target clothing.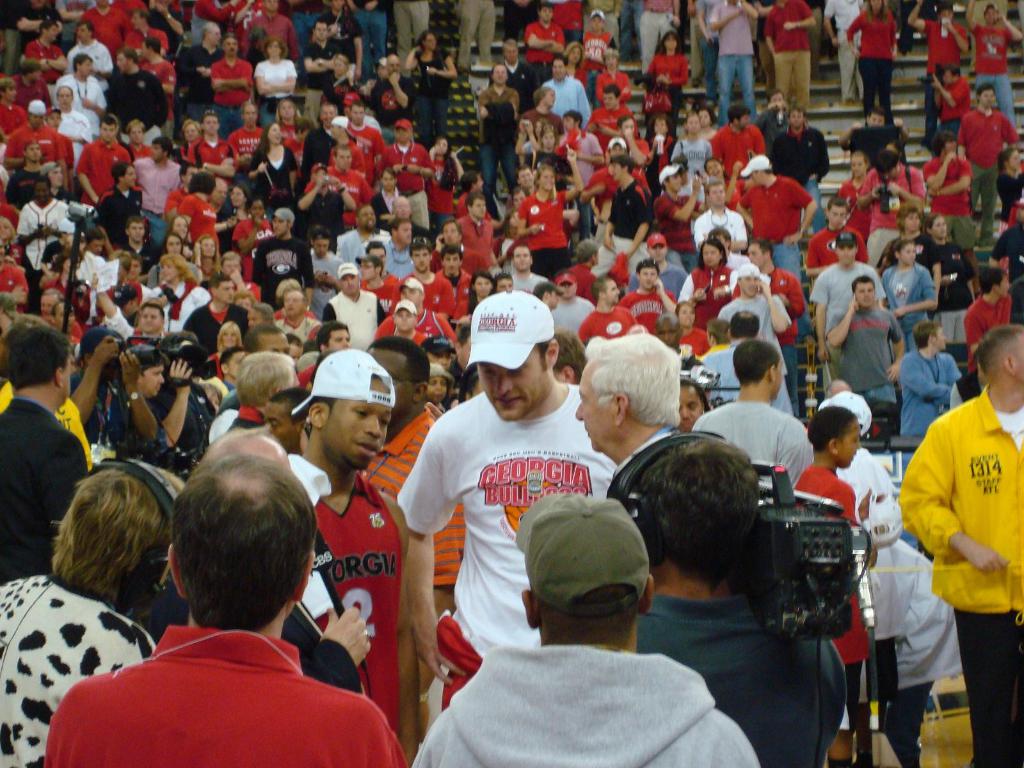
Target region: (left=563, top=131, right=611, bottom=186).
